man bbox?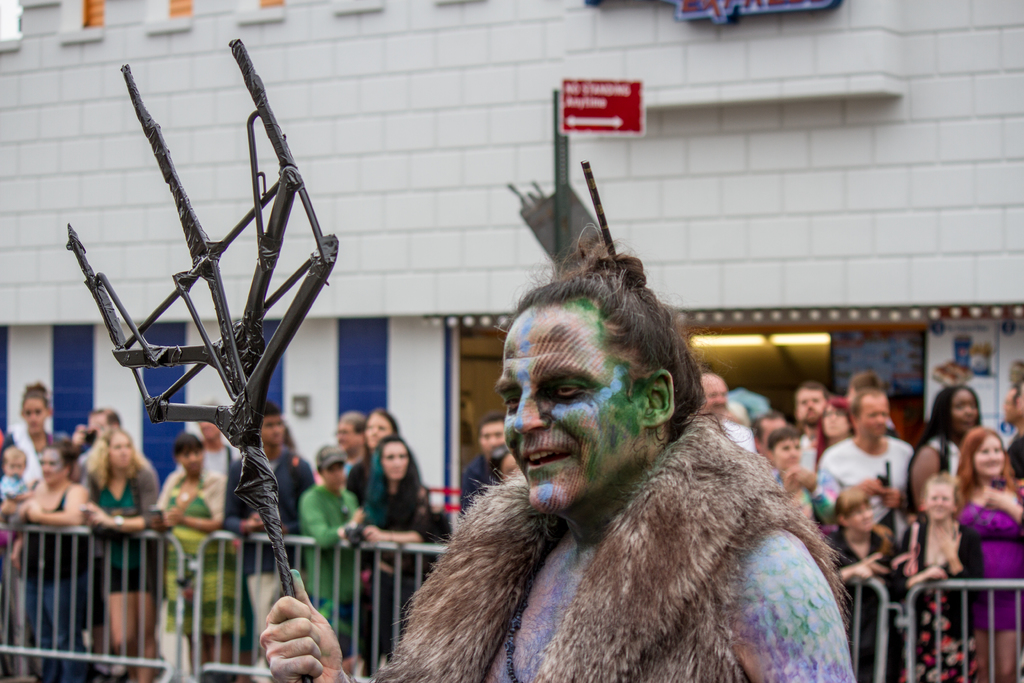
region(698, 373, 754, 457)
